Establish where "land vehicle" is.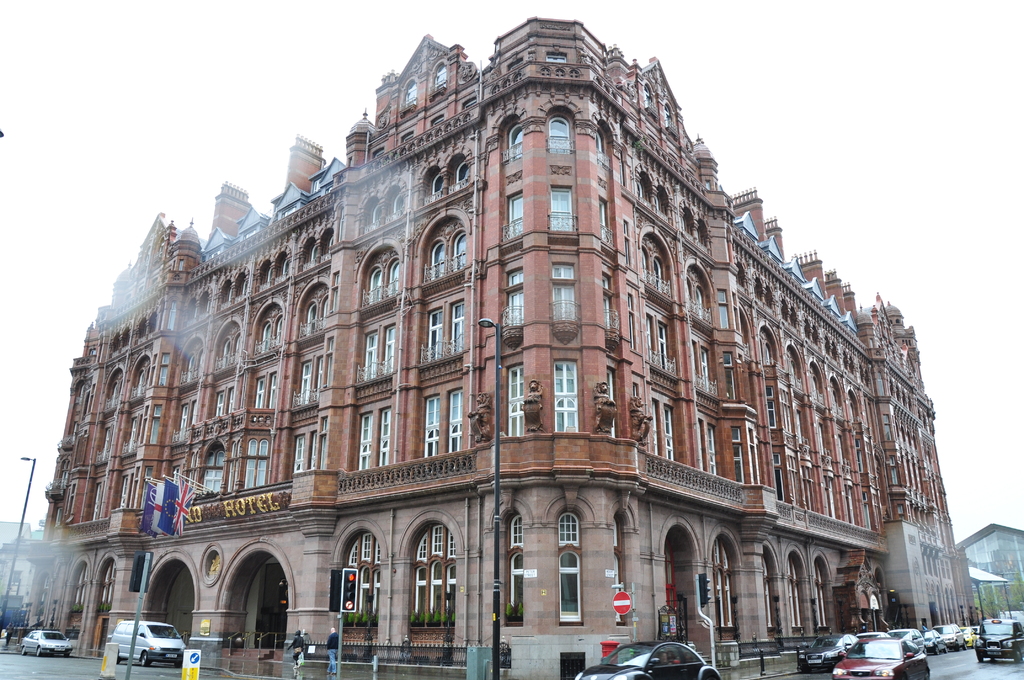
Established at l=862, t=631, r=887, b=635.
